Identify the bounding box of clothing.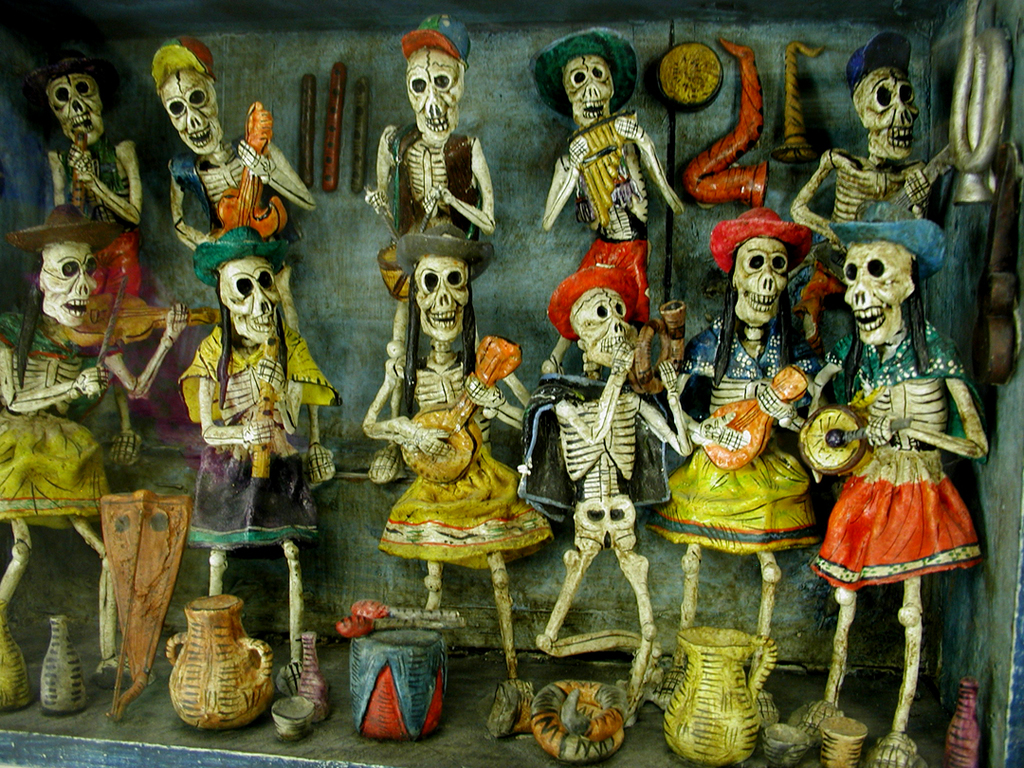
[820, 320, 981, 590].
